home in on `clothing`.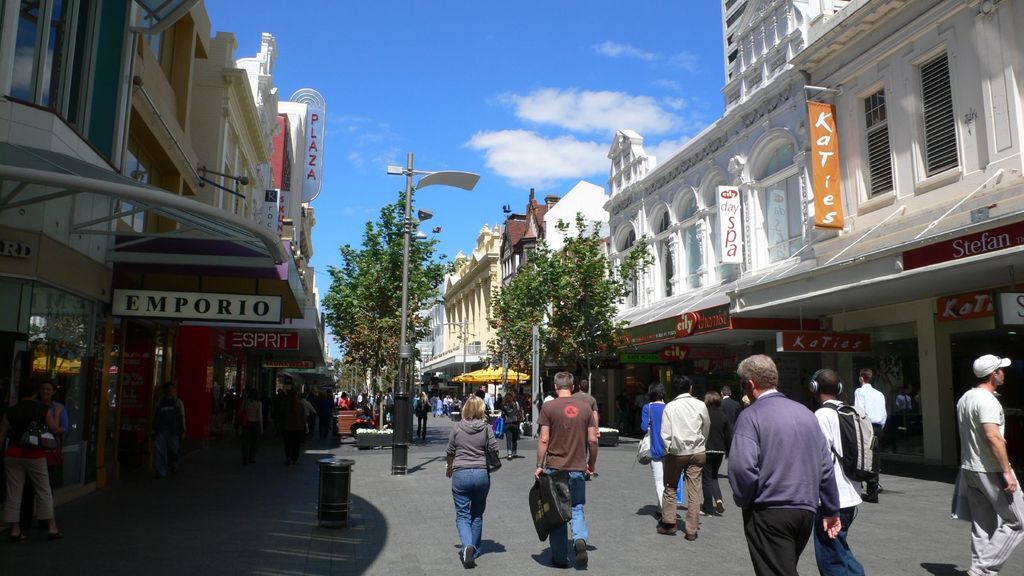
Homed in at [left=303, top=398, right=317, bottom=412].
